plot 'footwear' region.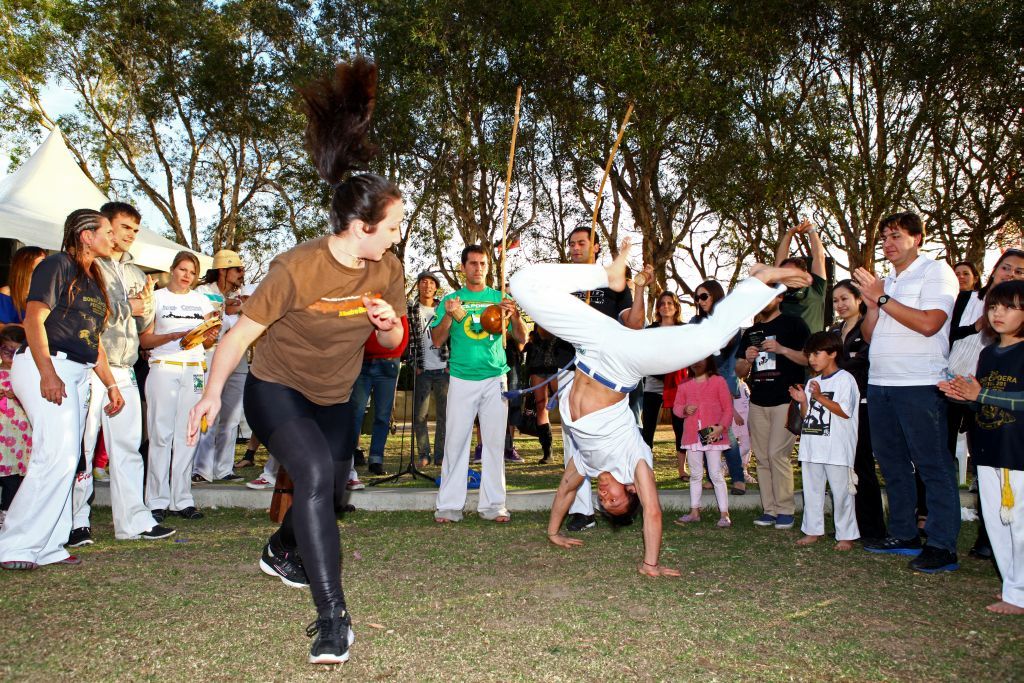
Plotted at box=[173, 505, 203, 520].
